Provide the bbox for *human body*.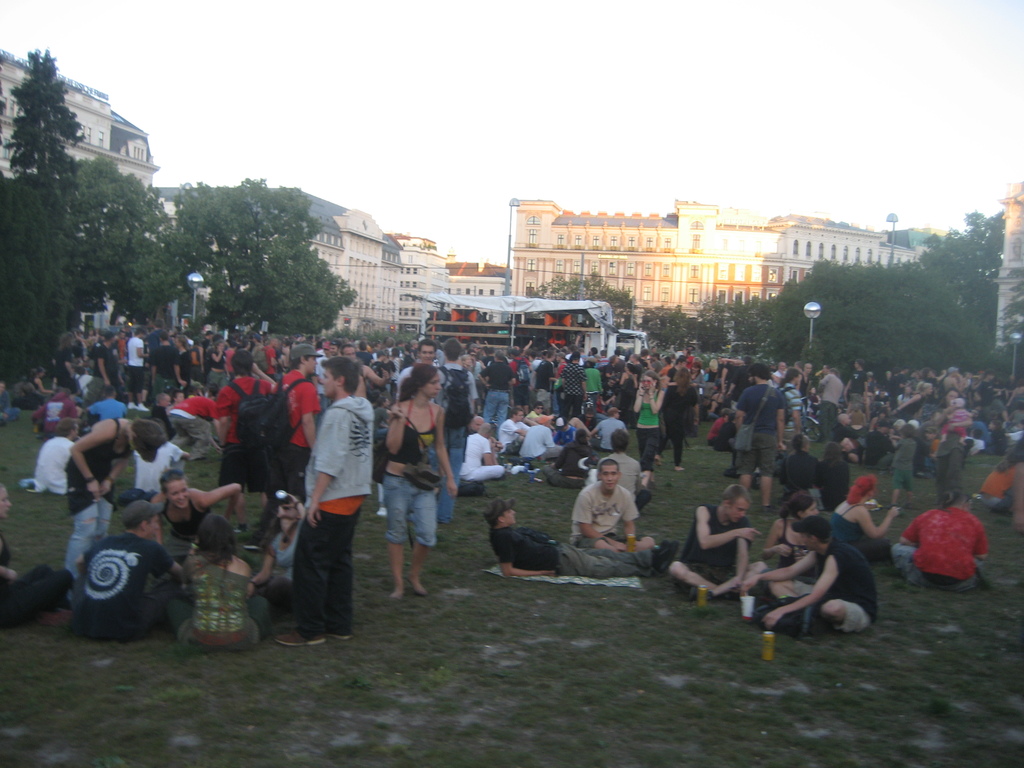
70, 495, 183, 643.
